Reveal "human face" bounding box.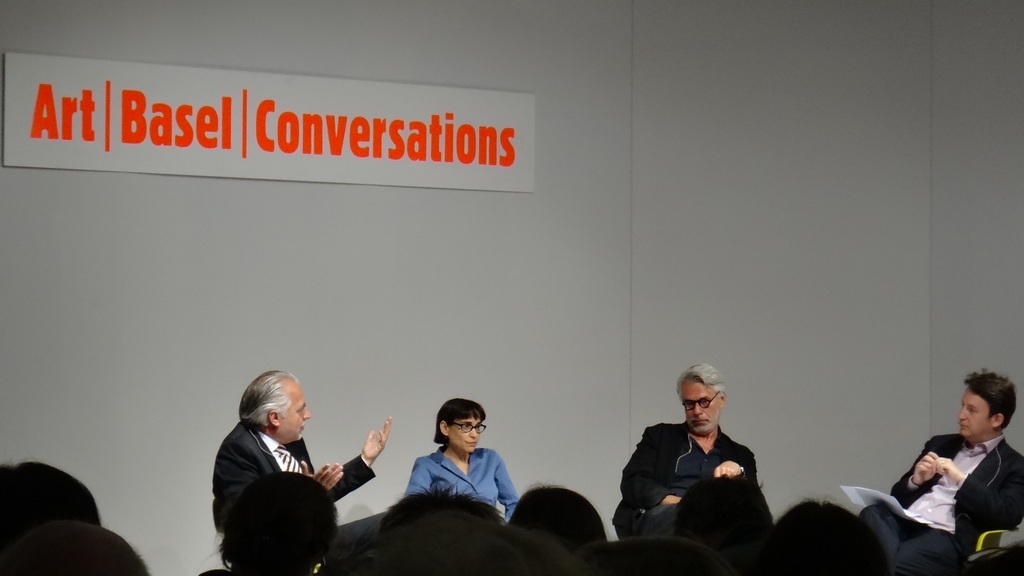
Revealed: select_region(681, 381, 719, 431).
